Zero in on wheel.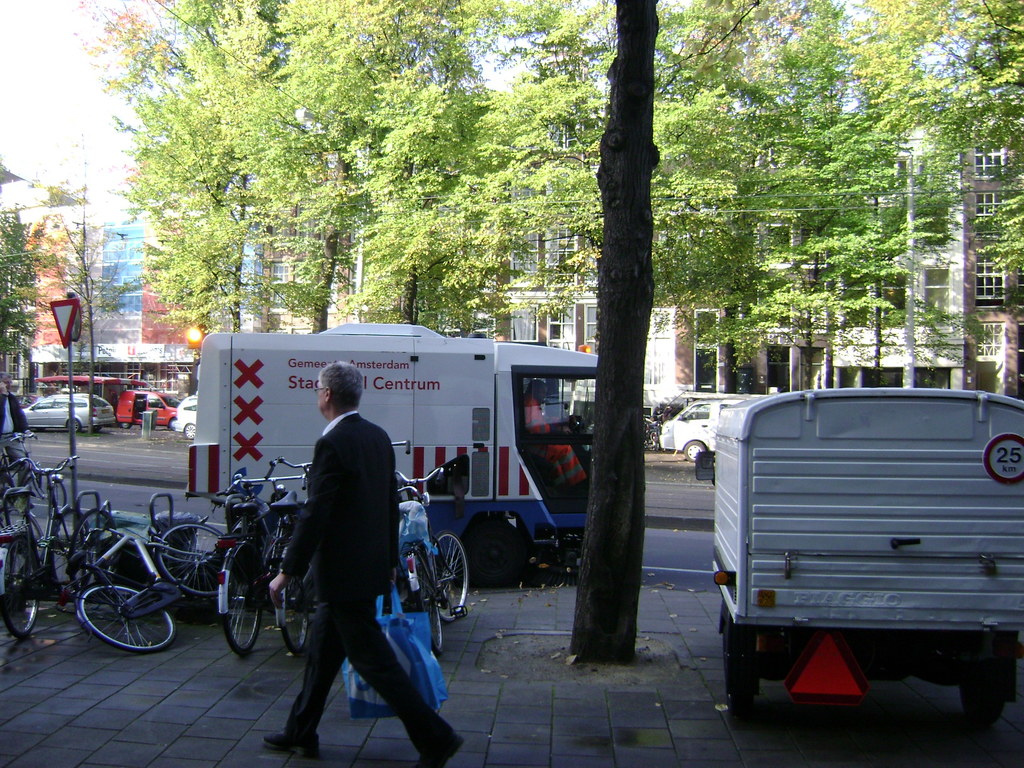
Zeroed in: x1=148, y1=513, x2=237, y2=598.
